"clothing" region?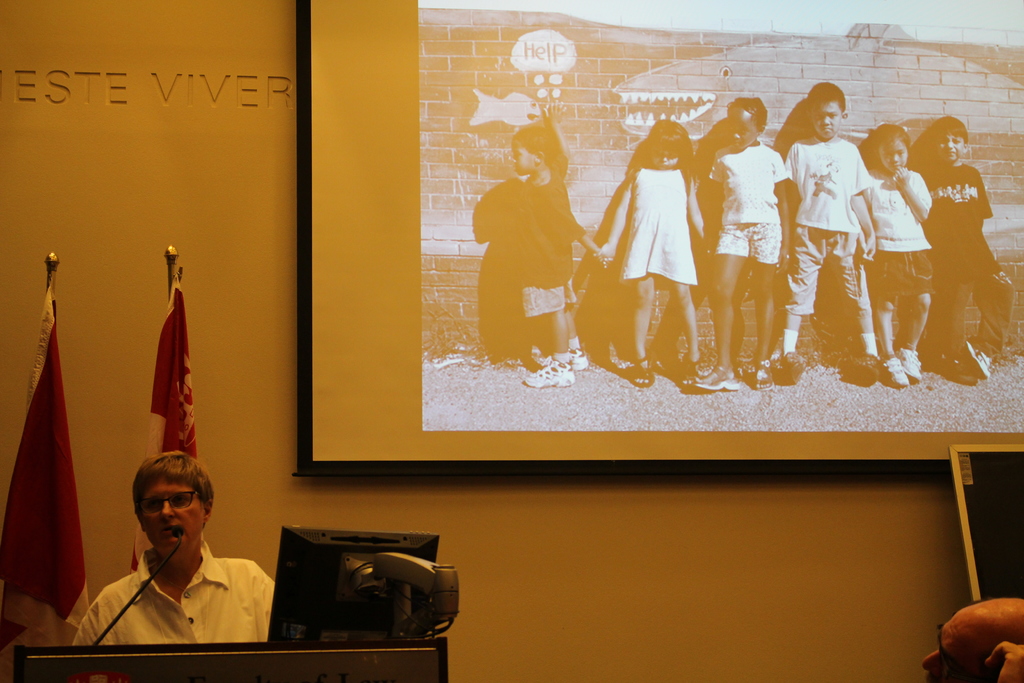
614/161/696/285
